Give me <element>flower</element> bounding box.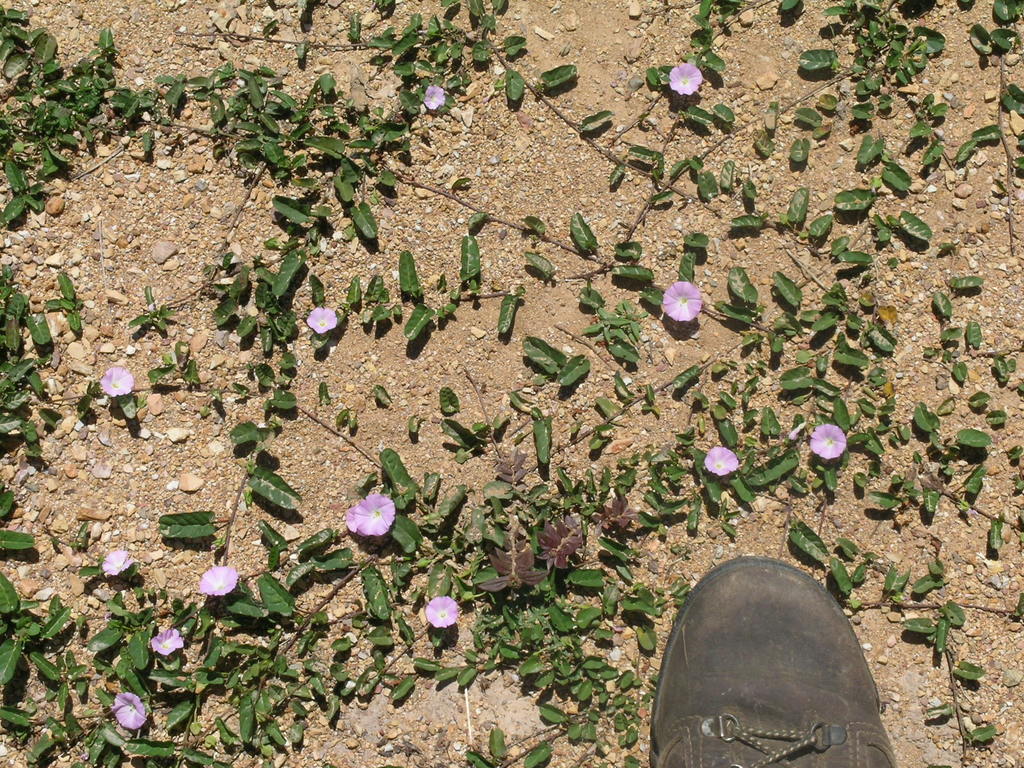
665:56:707:93.
